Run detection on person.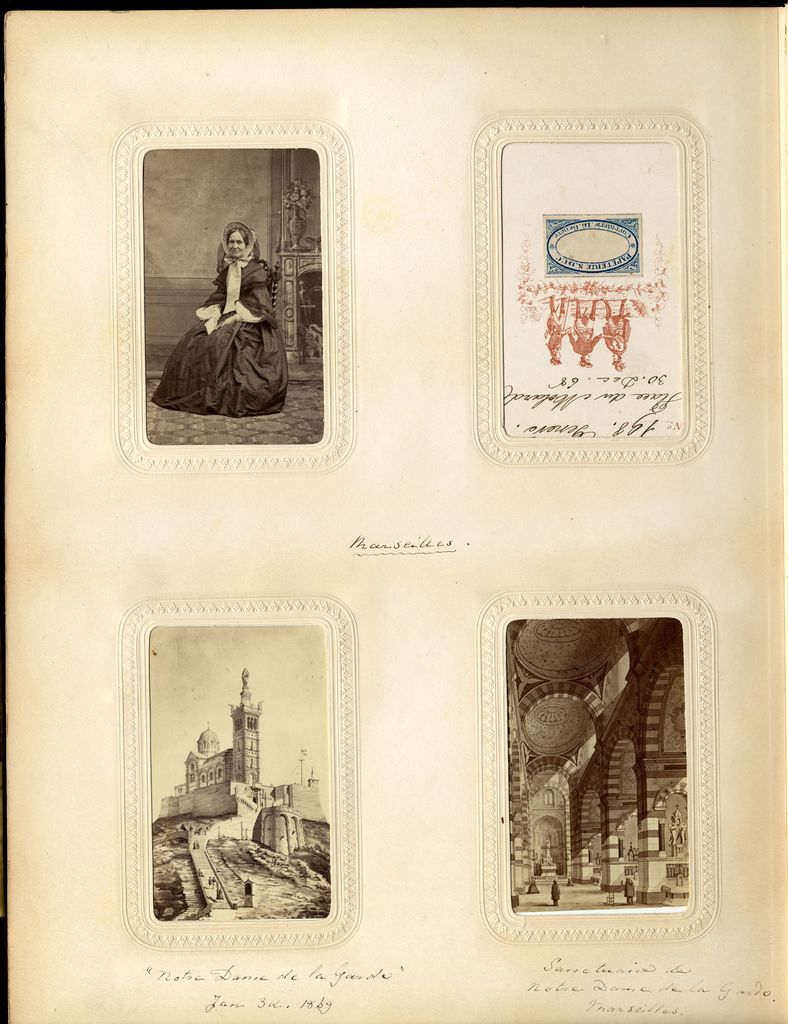
Result: x1=137 y1=188 x2=282 y2=429.
